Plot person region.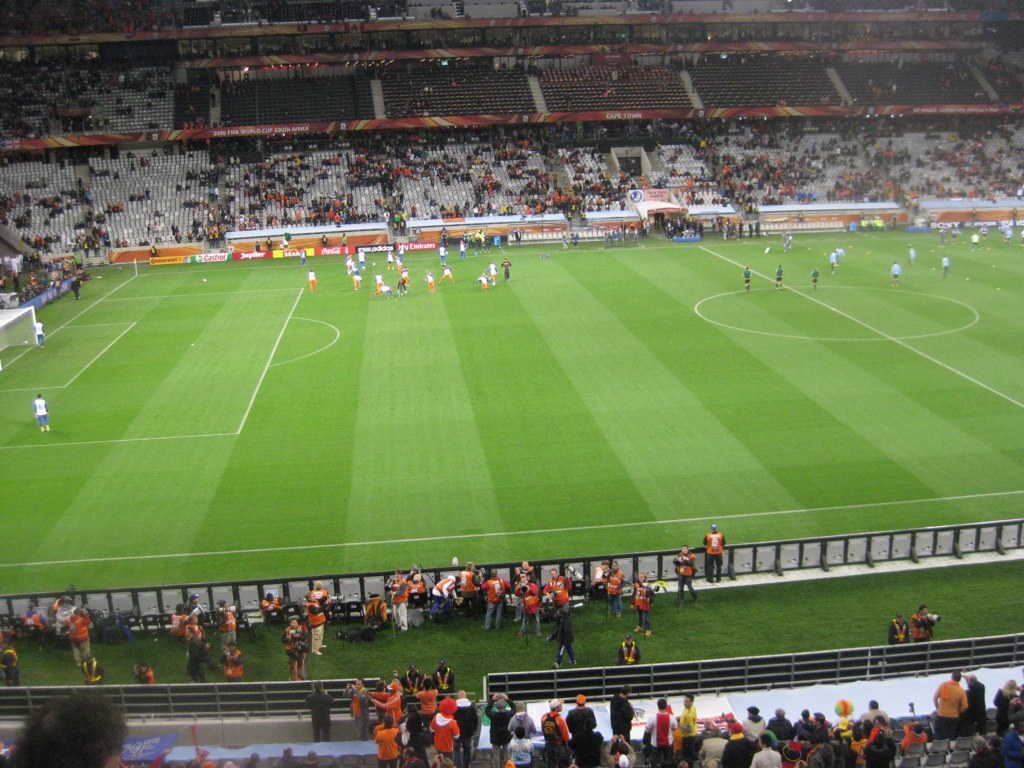
Plotted at bbox=[746, 265, 751, 286].
